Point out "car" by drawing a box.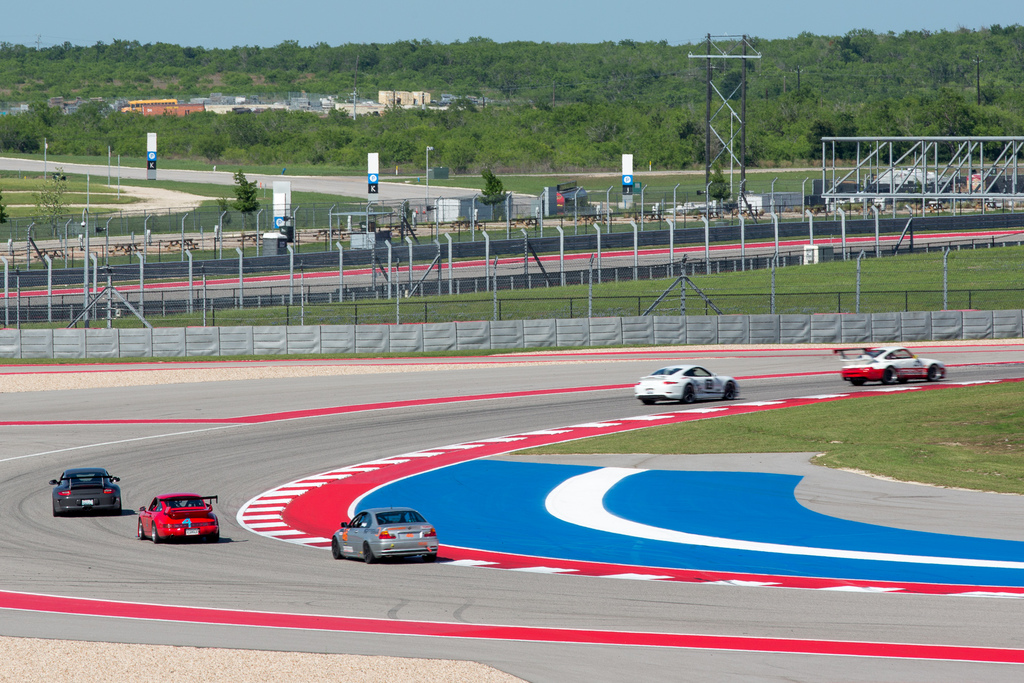
pyautogui.locateOnScreen(829, 342, 947, 386).
